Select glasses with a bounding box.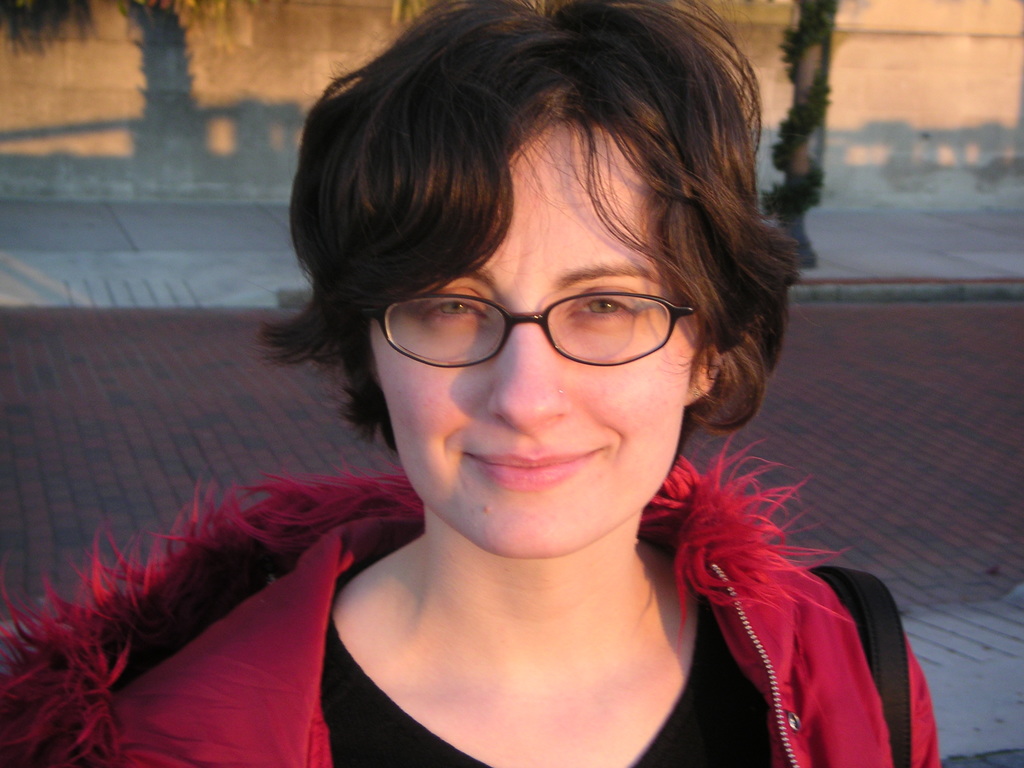
[364,268,707,381].
